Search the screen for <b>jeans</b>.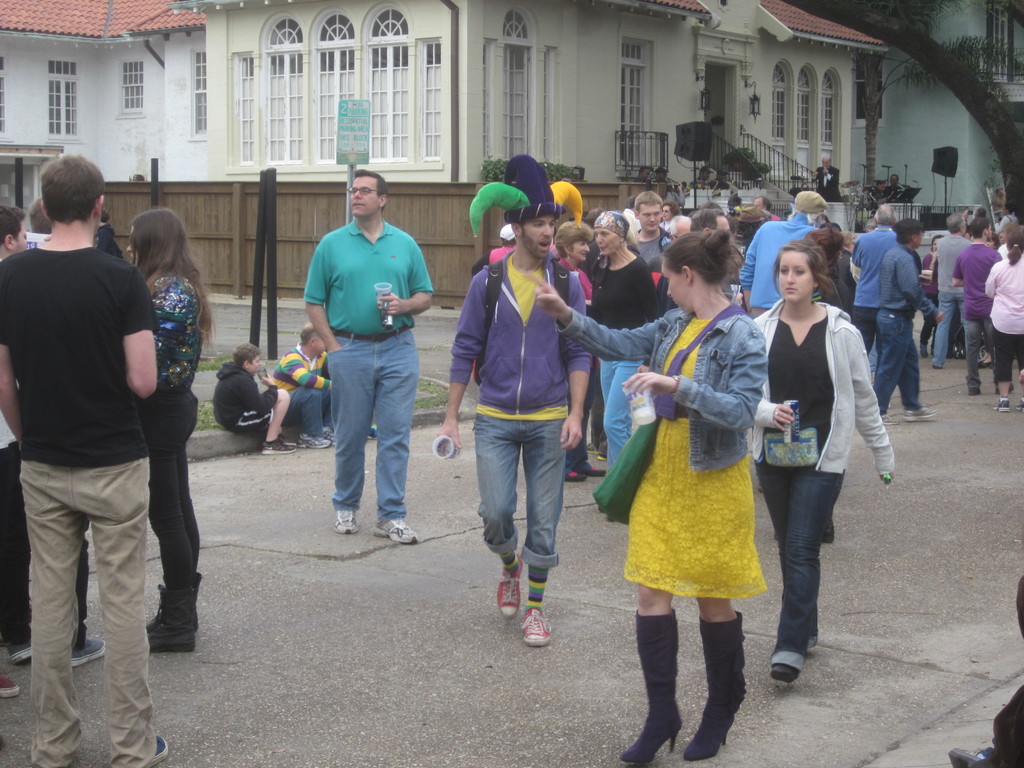
Found at (x1=14, y1=461, x2=163, y2=767).
